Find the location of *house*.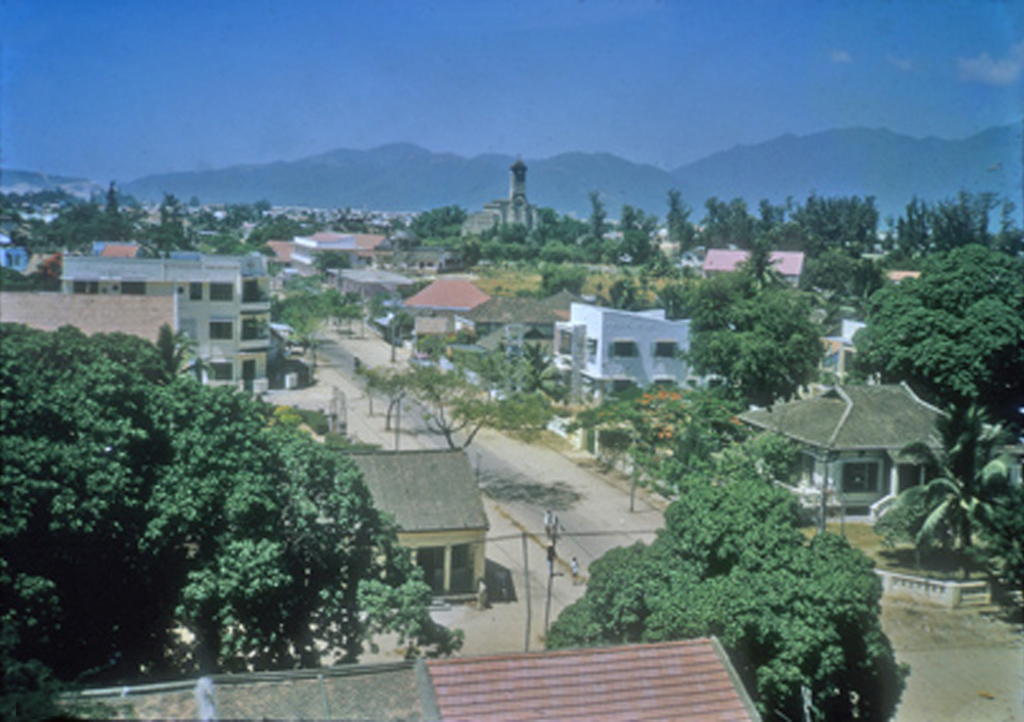
Location: [x1=247, y1=238, x2=307, y2=262].
